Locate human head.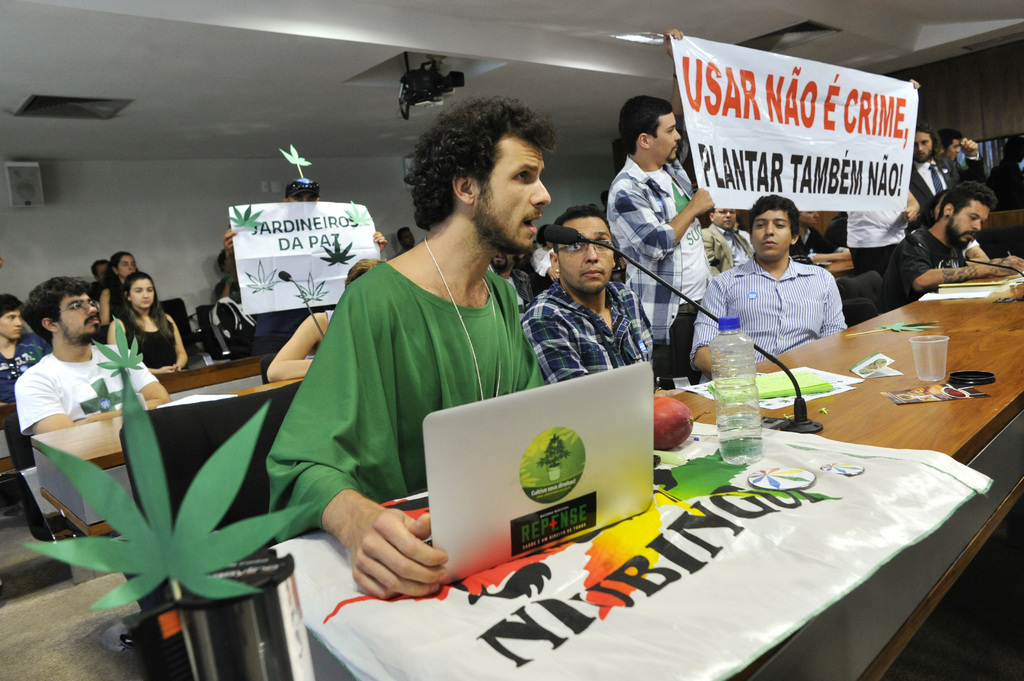
Bounding box: box=[939, 177, 998, 251].
